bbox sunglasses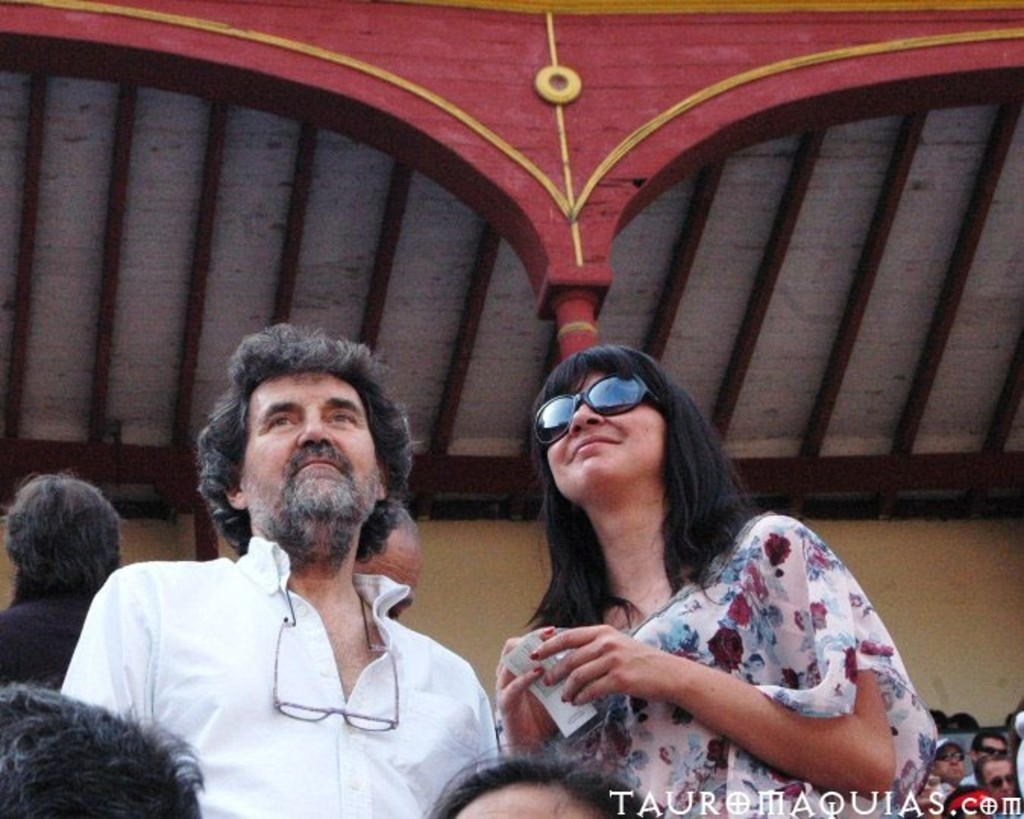
<region>536, 373, 666, 444</region>
